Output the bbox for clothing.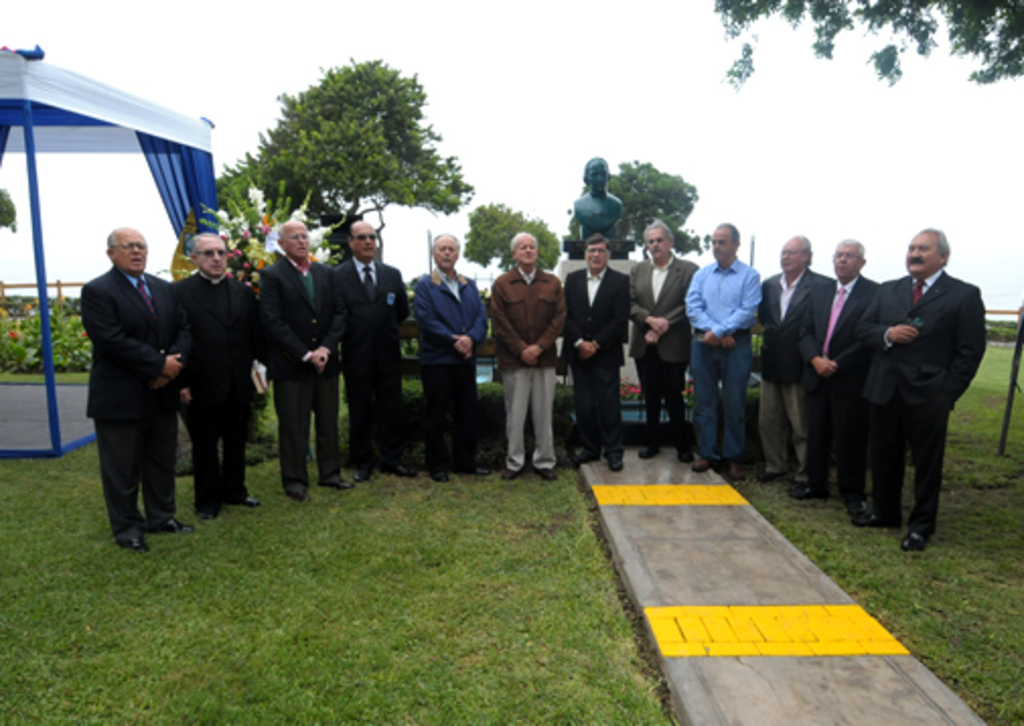
<box>410,262,483,468</box>.
